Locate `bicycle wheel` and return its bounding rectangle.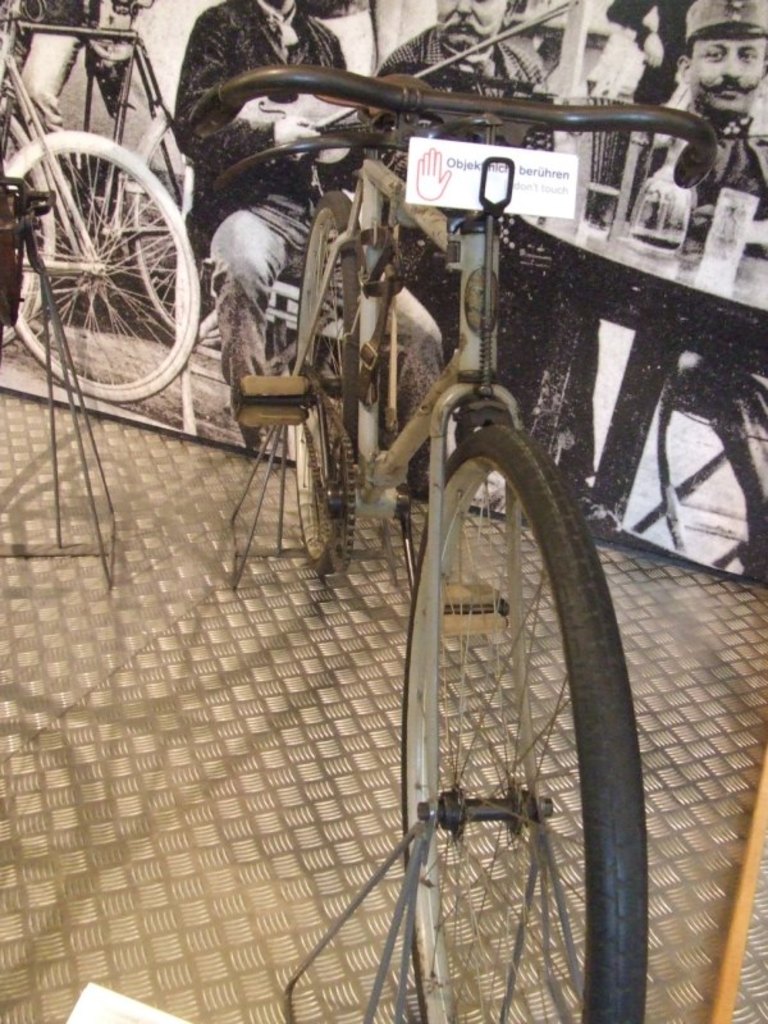
127 110 198 334.
